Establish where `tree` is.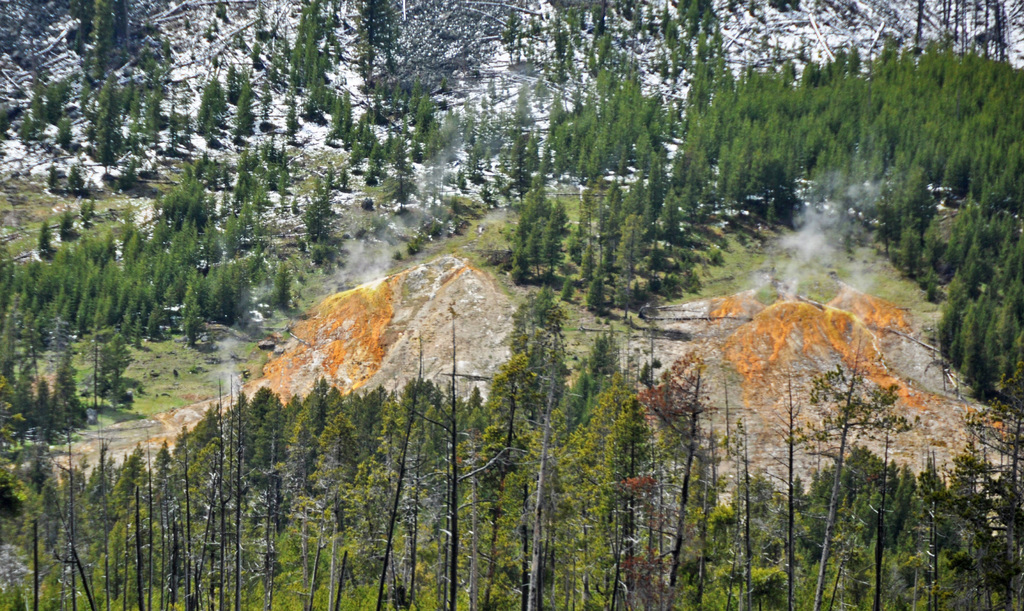
Established at left=287, top=92, right=295, bottom=137.
